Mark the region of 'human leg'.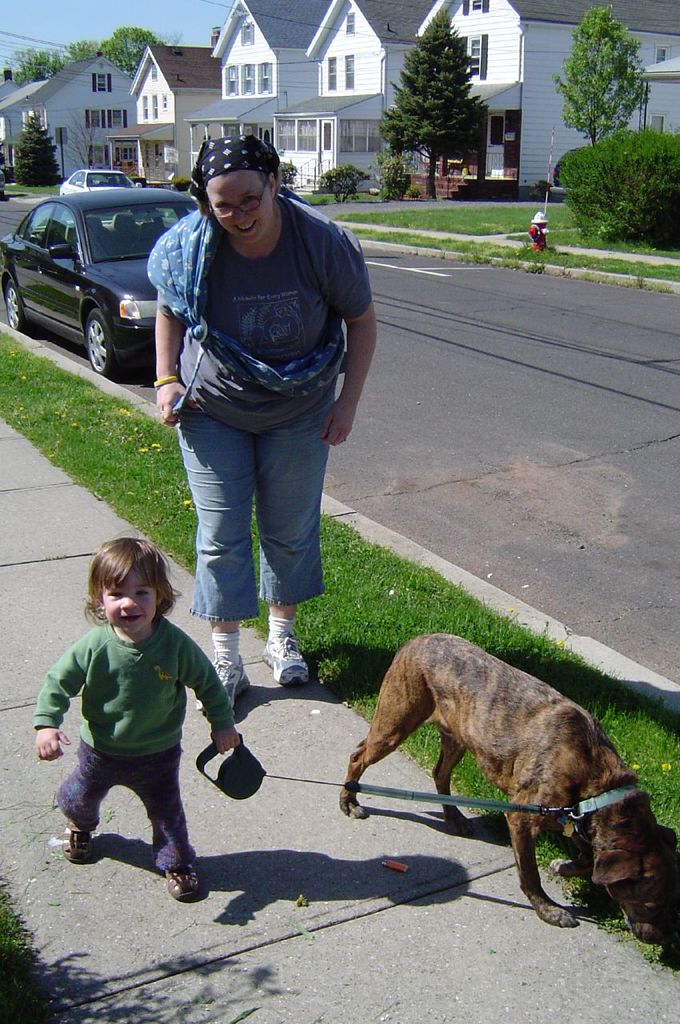
Region: region(138, 755, 195, 901).
